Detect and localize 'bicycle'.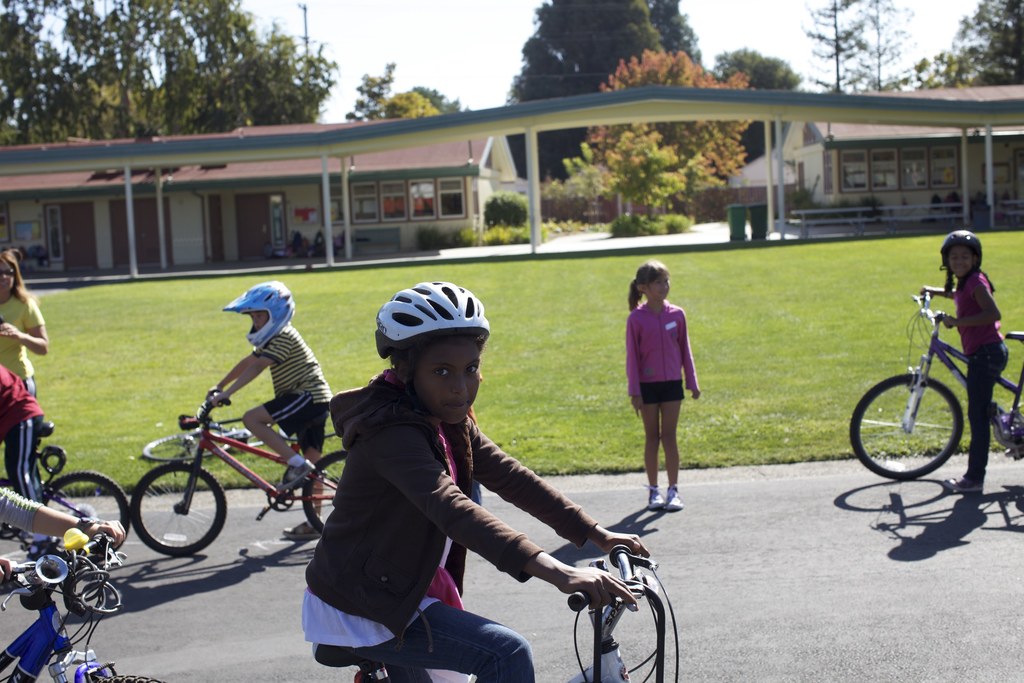
Localized at crop(132, 389, 341, 554).
